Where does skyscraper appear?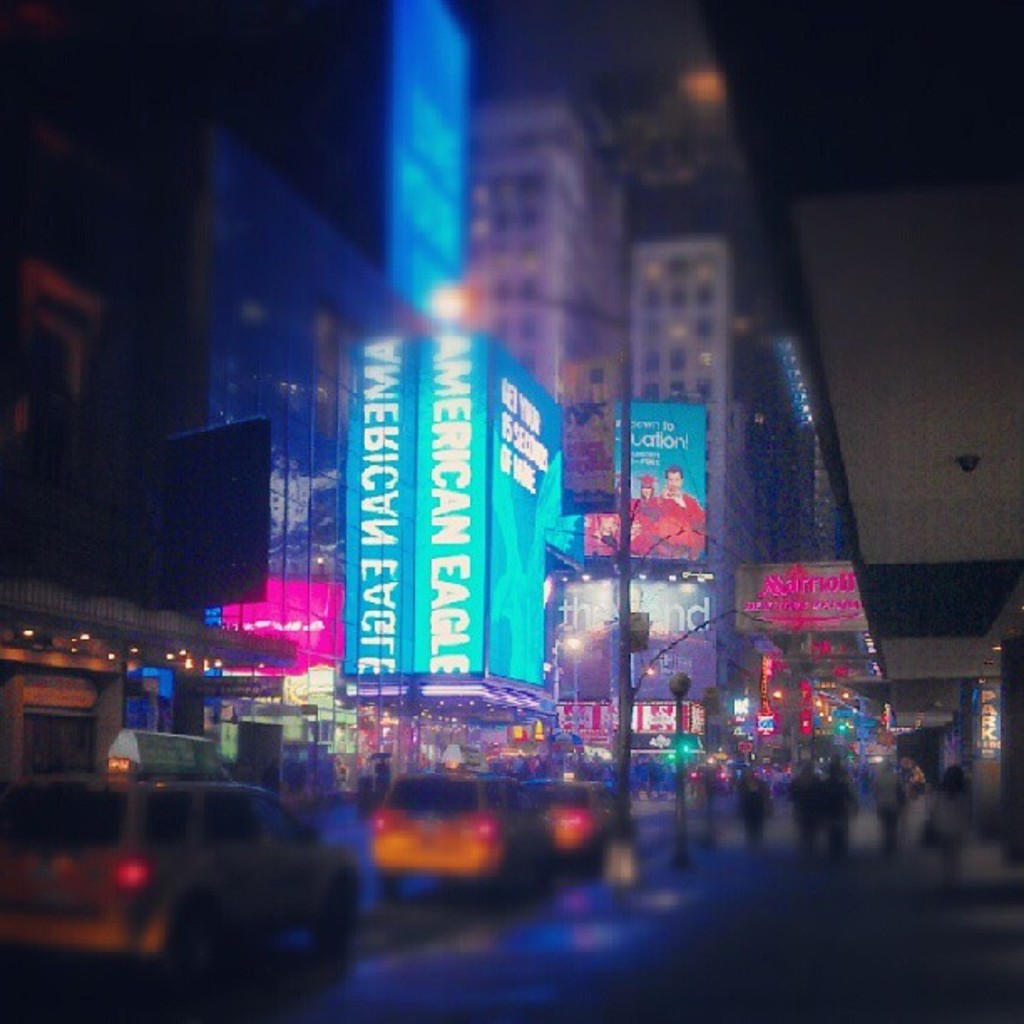
Appears at box(465, 109, 631, 402).
